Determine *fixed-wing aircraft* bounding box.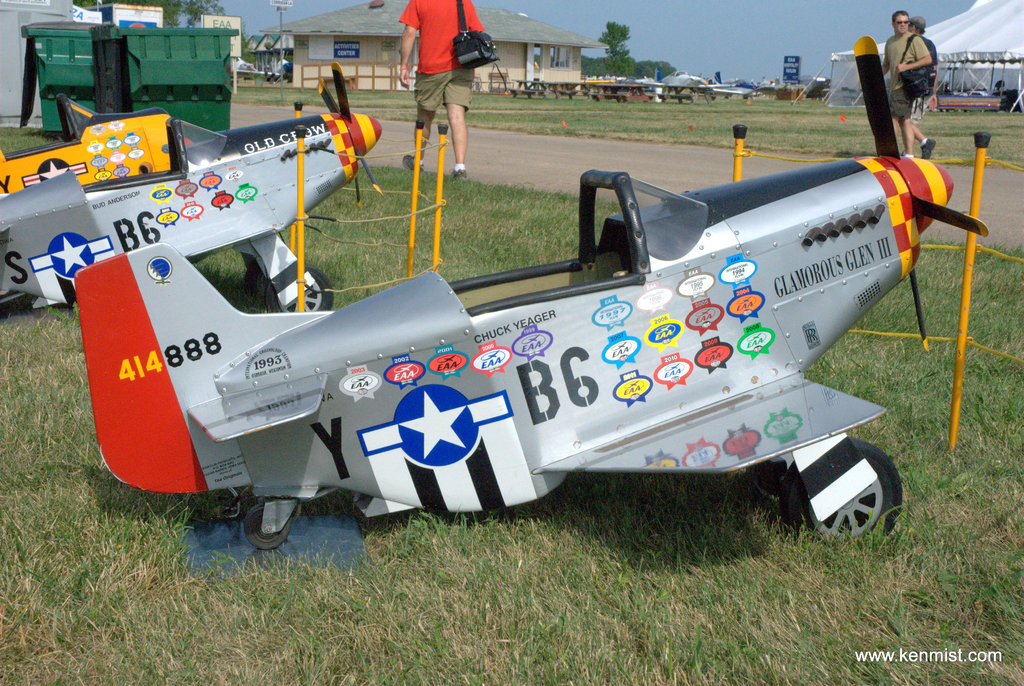
Determined: detection(0, 91, 197, 202).
